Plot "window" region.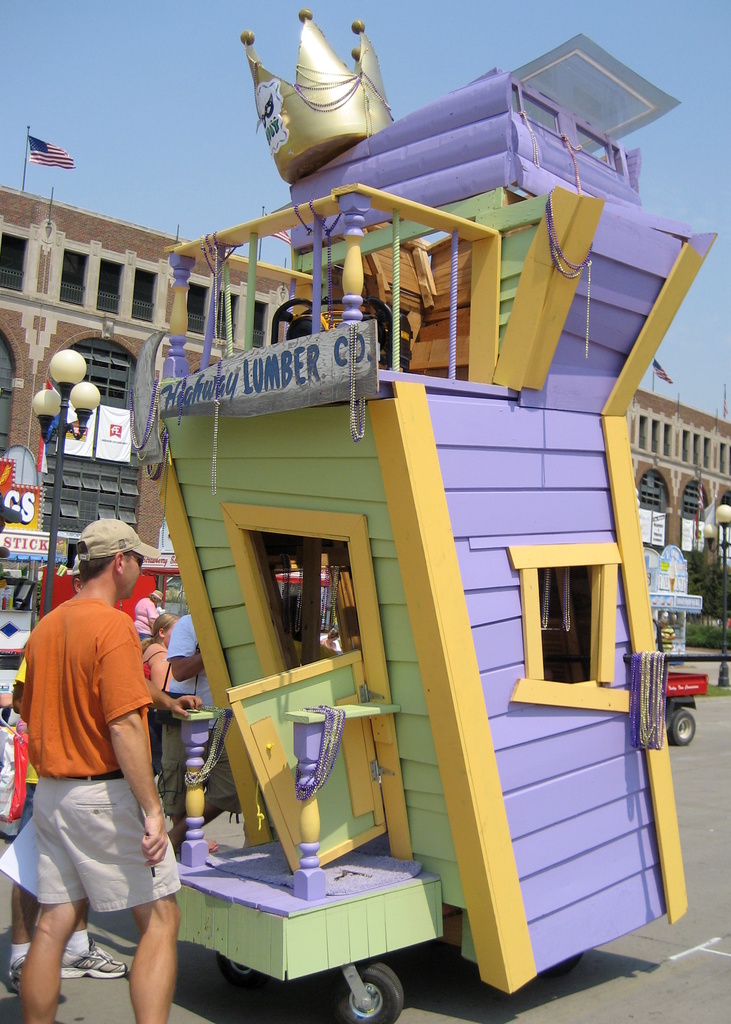
Plotted at 634/468/670/515.
